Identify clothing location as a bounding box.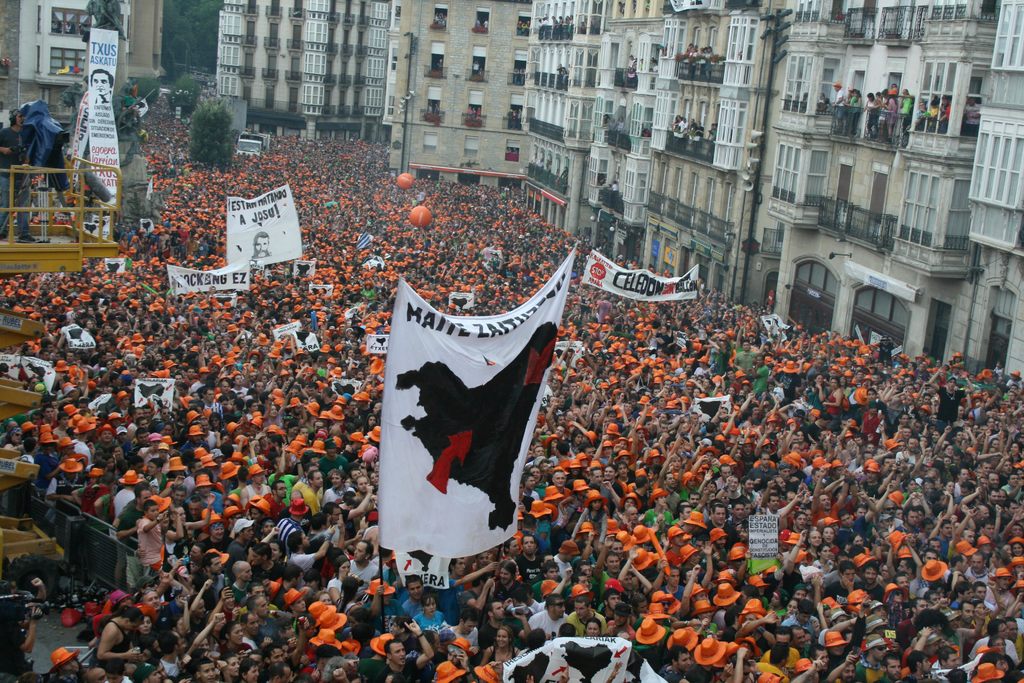
350:558:383:588.
